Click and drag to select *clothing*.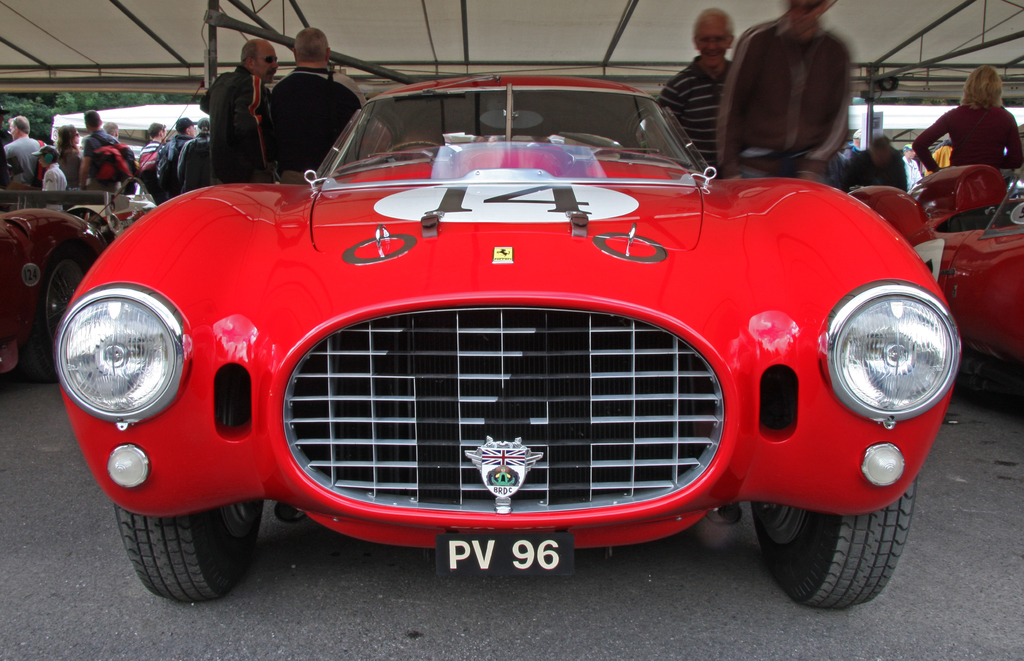
Selection: bbox(177, 136, 212, 193).
